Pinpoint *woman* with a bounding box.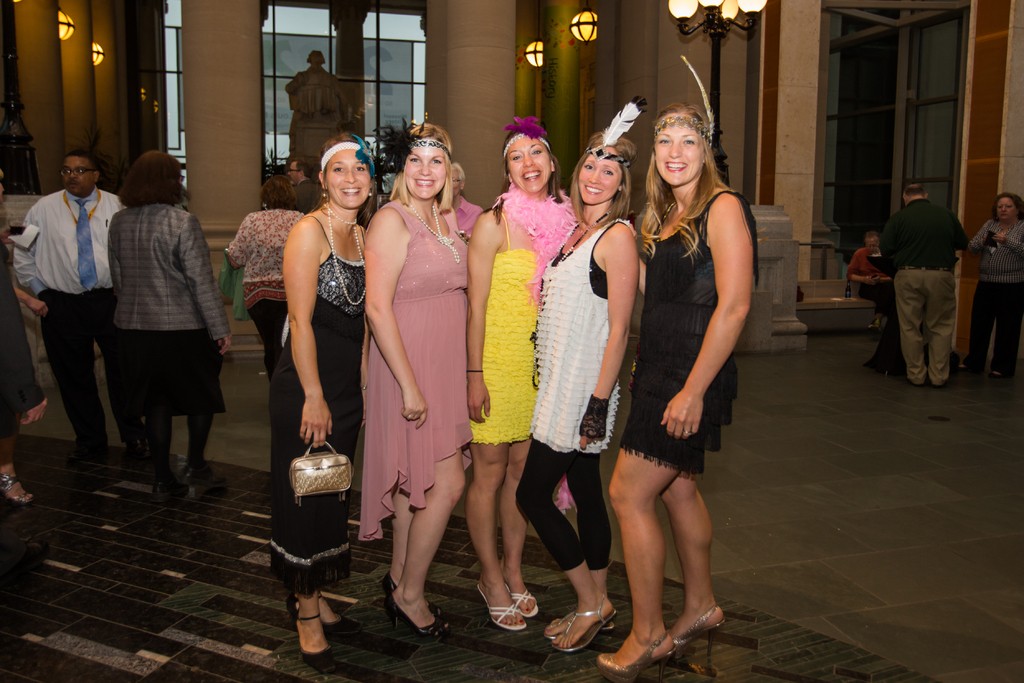
362 126 479 625.
